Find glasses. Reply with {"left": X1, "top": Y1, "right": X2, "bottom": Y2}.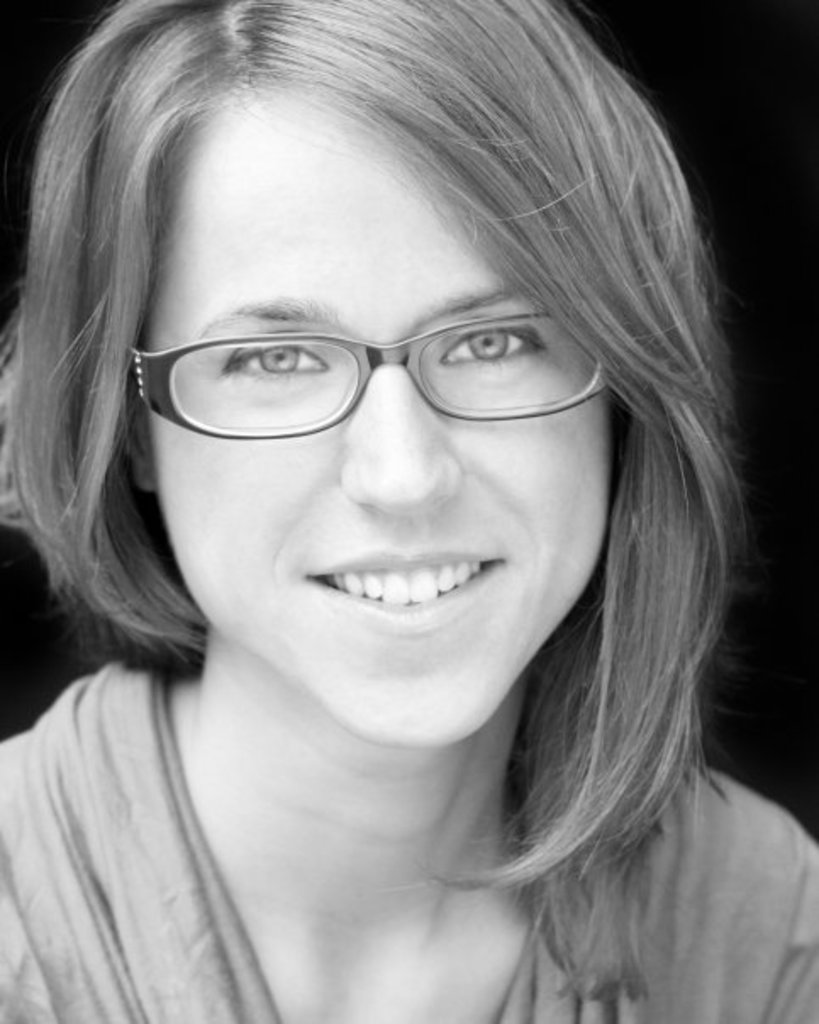
{"left": 132, "top": 320, "right": 629, "bottom": 448}.
